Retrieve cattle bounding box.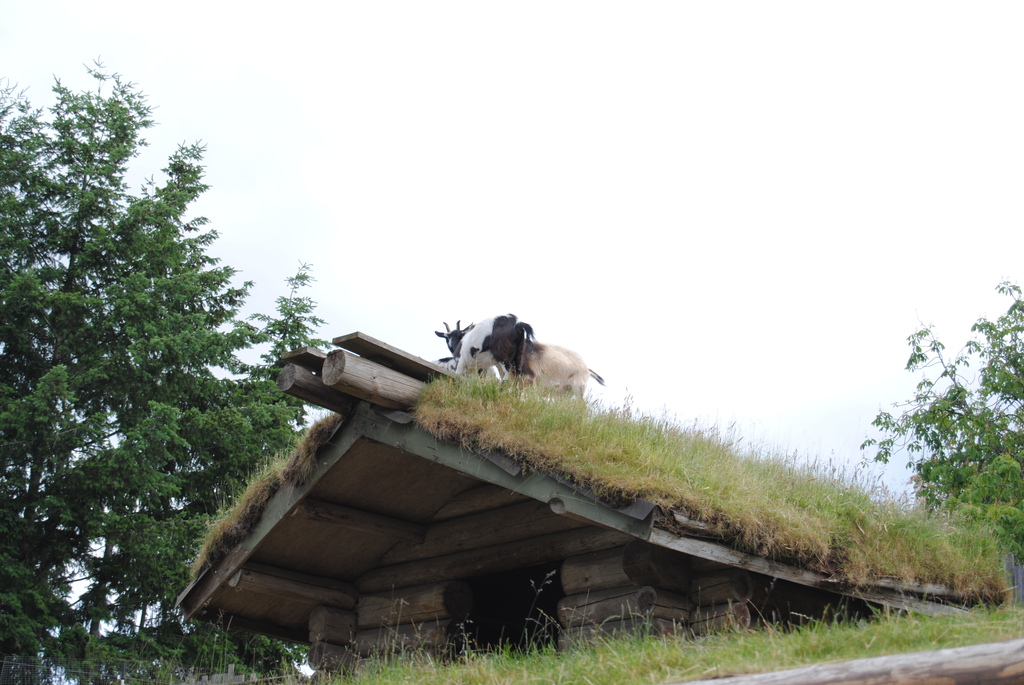
Bounding box: Rect(513, 333, 605, 401).
